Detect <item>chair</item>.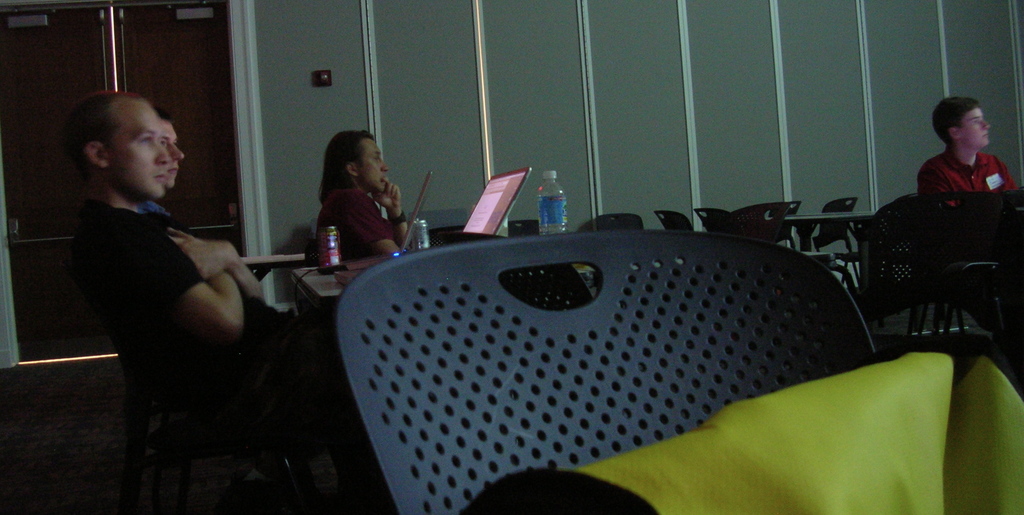
Detected at bbox=[850, 193, 948, 345].
